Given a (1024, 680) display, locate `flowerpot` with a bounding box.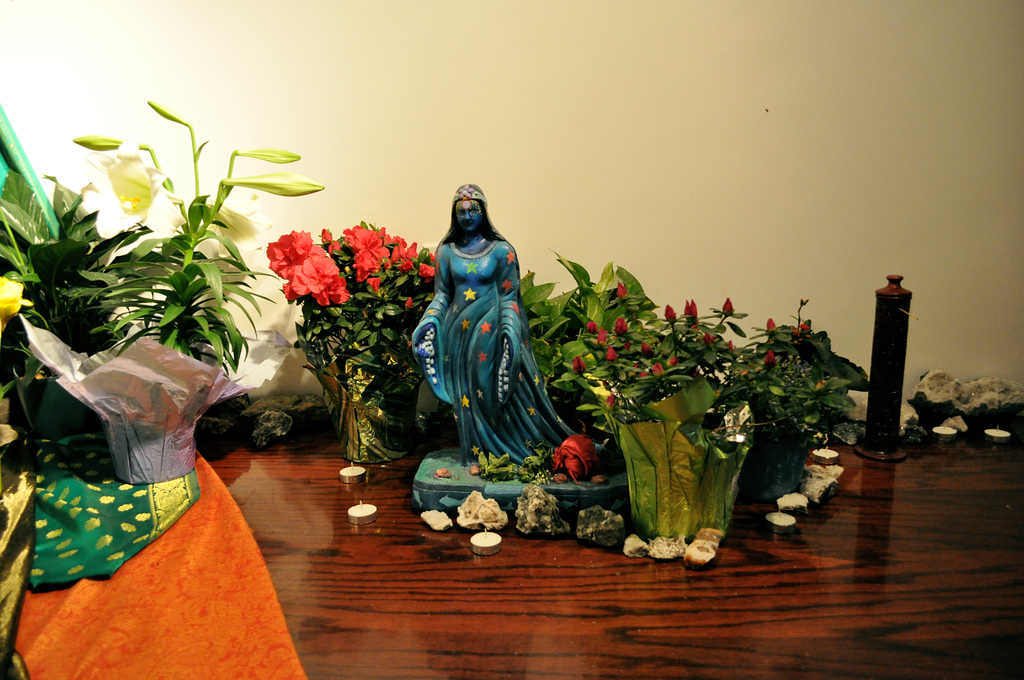
Located: bbox=(335, 383, 424, 458).
